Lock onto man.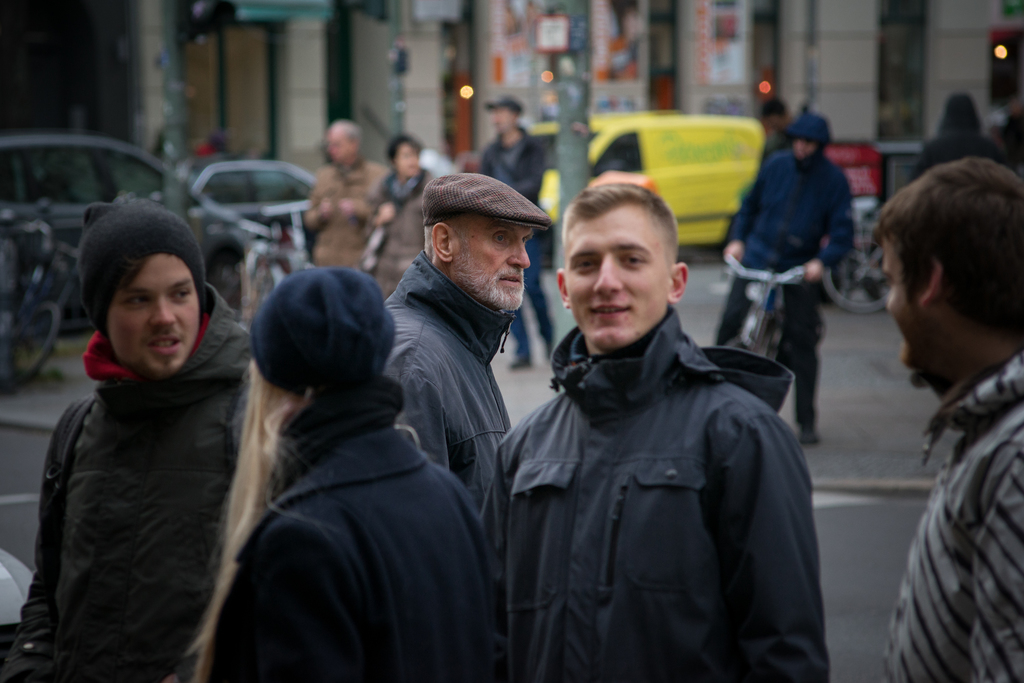
Locked: 719:107:858:443.
